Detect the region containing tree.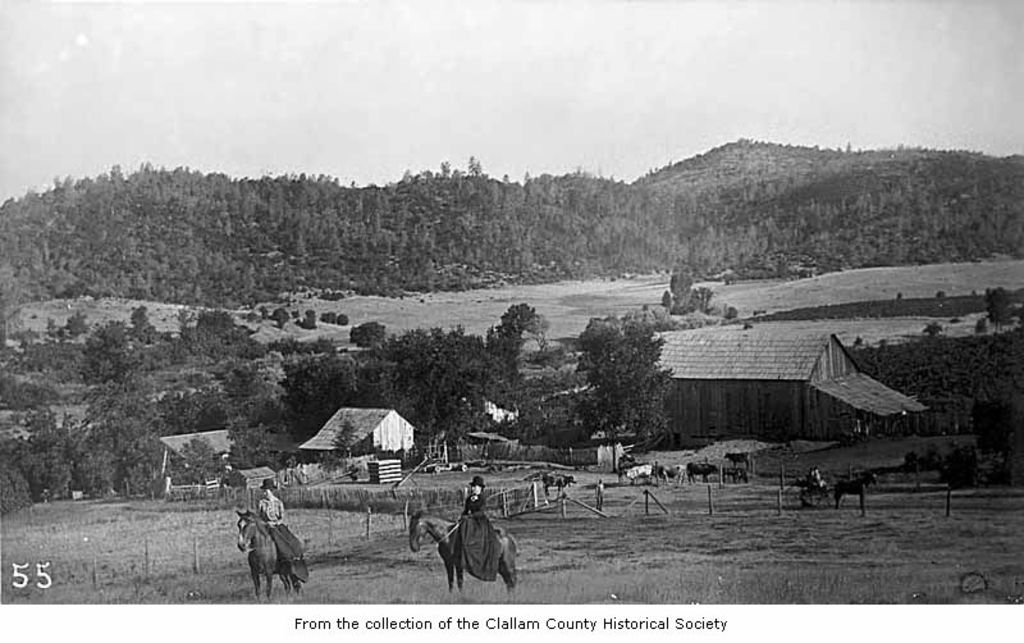
(566, 300, 677, 459).
